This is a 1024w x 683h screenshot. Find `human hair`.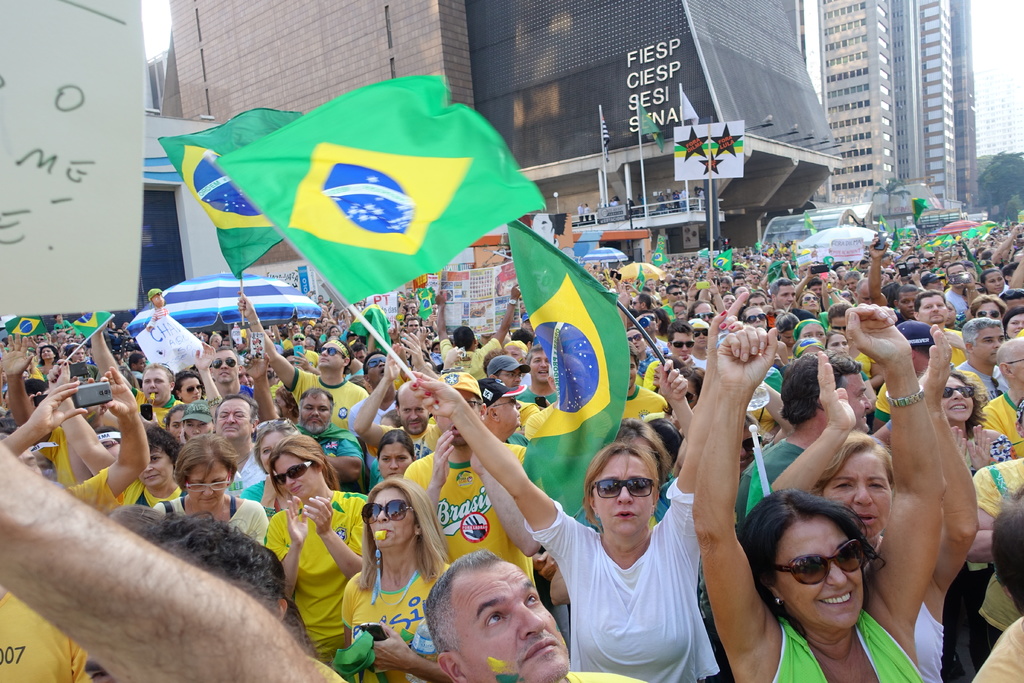
Bounding box: left=751, top=491, right=896, bottom=632.
